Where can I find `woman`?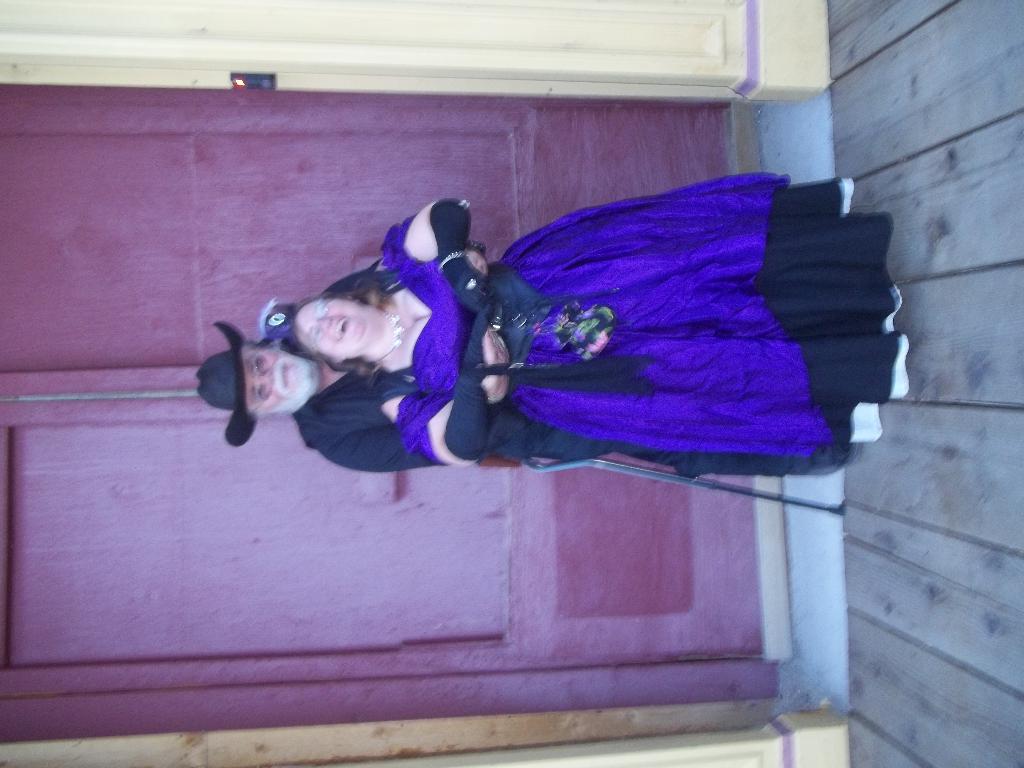
You can find it at left=293, top=124, right=853, bottom=496.
